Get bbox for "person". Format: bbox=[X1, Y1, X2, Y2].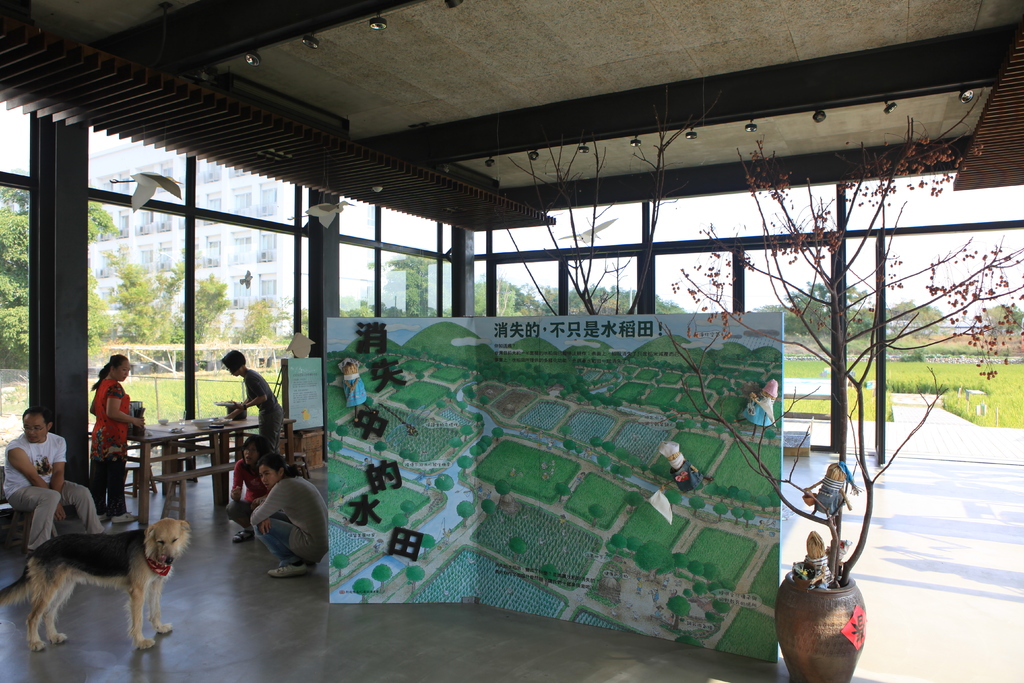
bbox=[221, 346, 289, 461].
